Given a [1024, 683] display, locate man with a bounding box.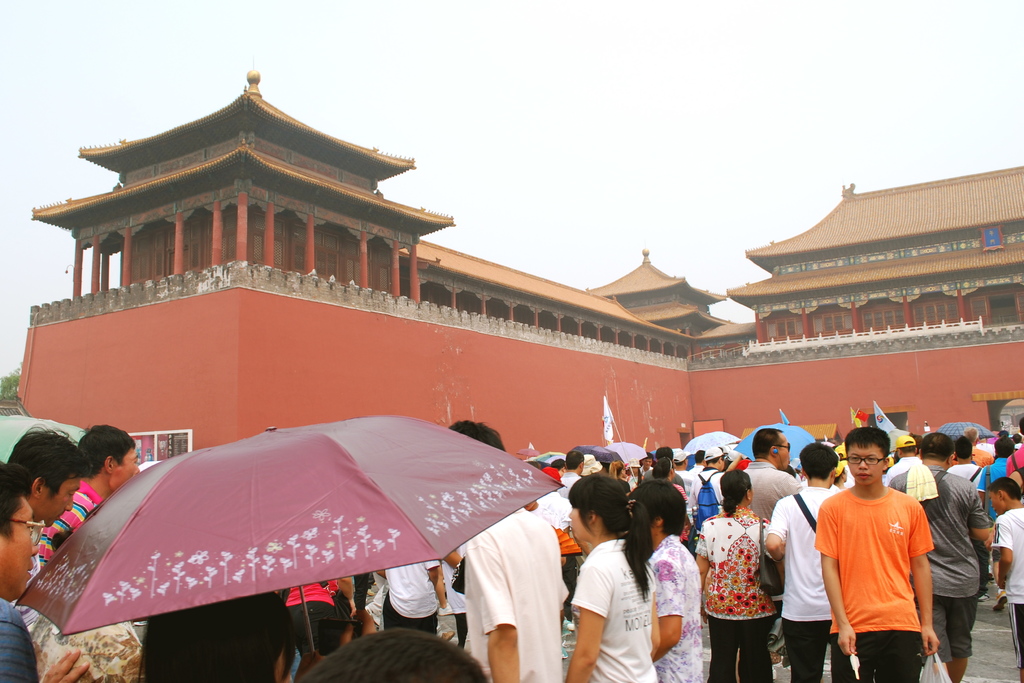
Located: 641, 444, 685, 483.
